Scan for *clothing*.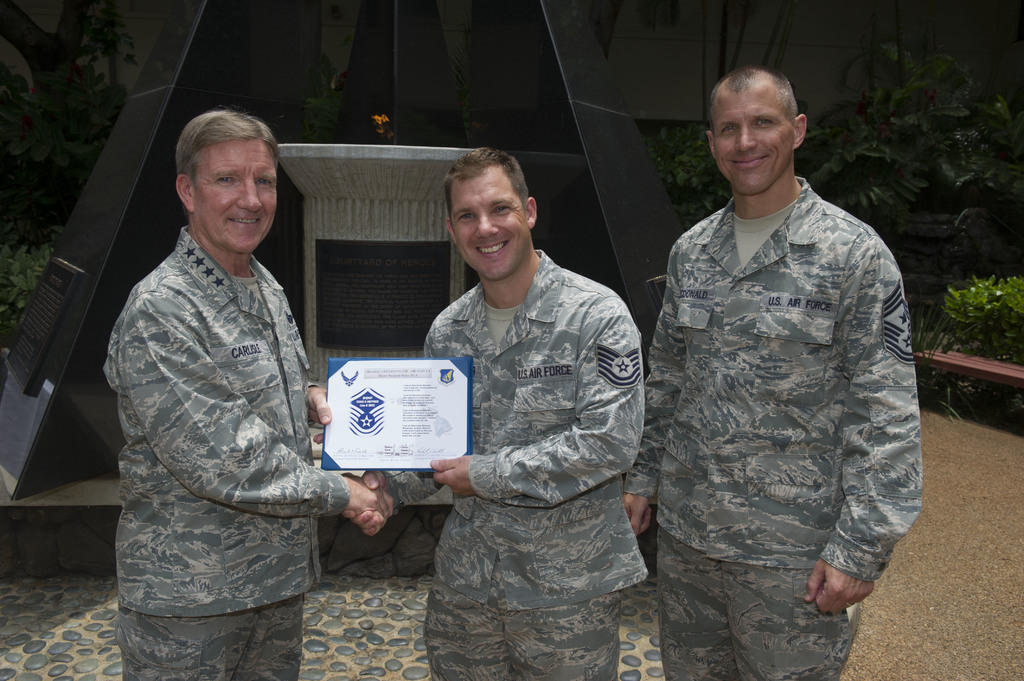
Scan result: region(113, 220, 351, 680).
